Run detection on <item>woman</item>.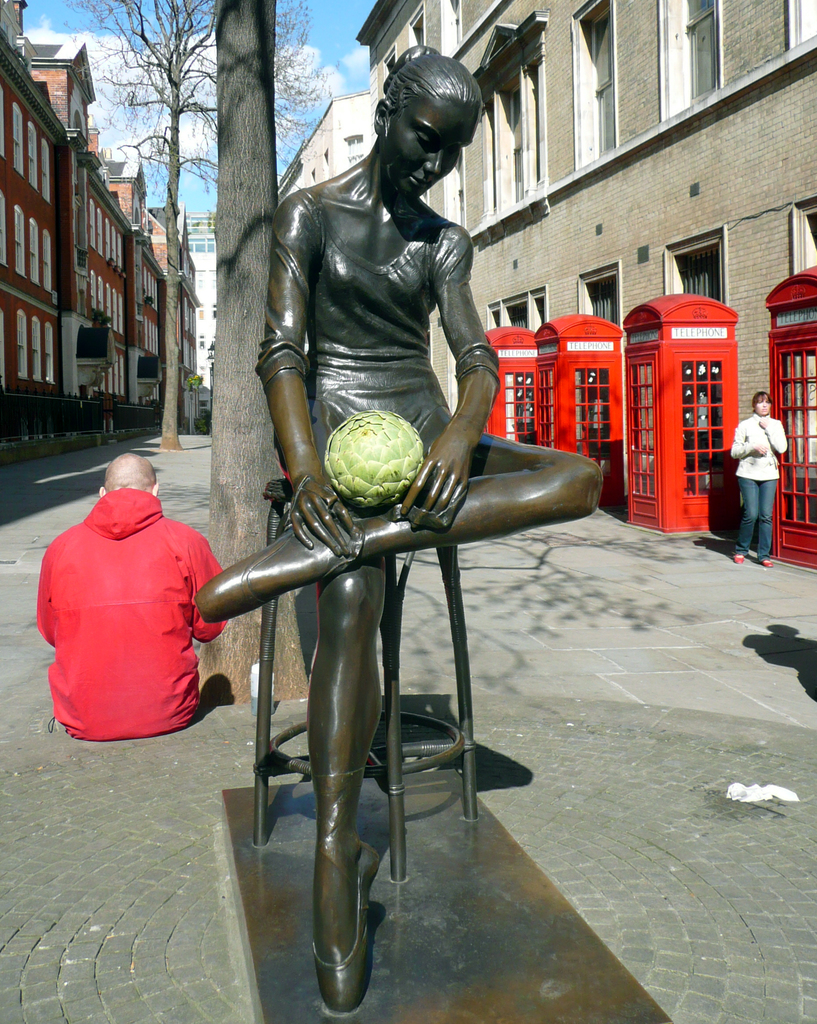
Result: (x1=730, y1=392, x2=789, y2=566).
